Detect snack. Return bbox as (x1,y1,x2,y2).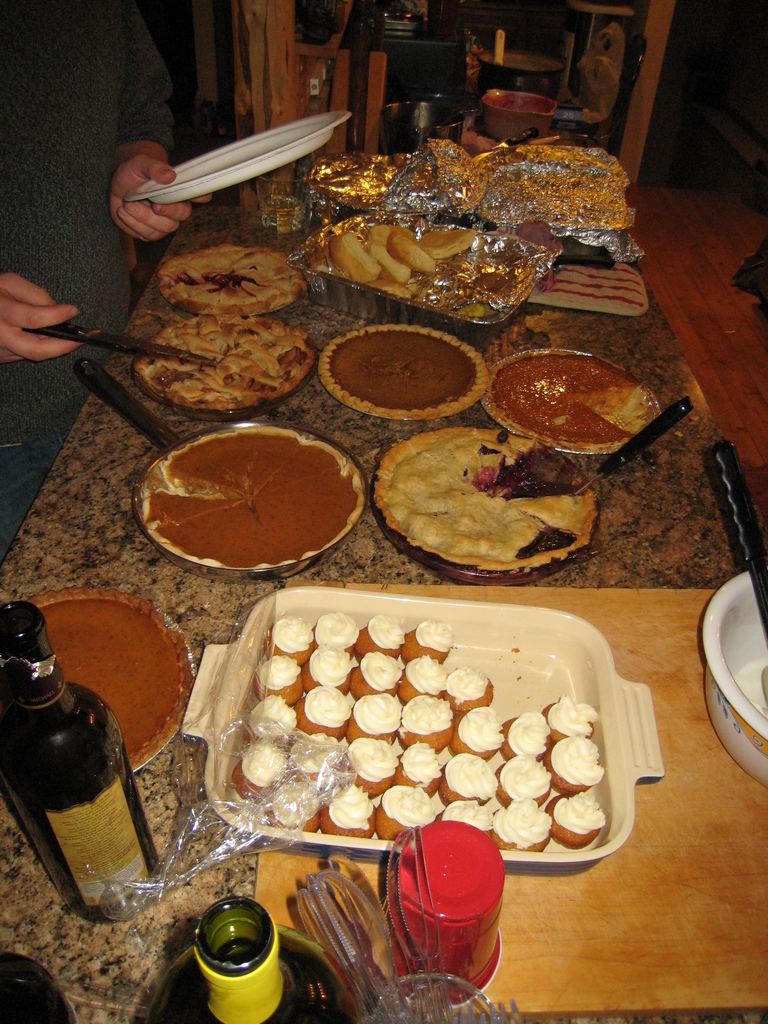
(420,232,476,260).
